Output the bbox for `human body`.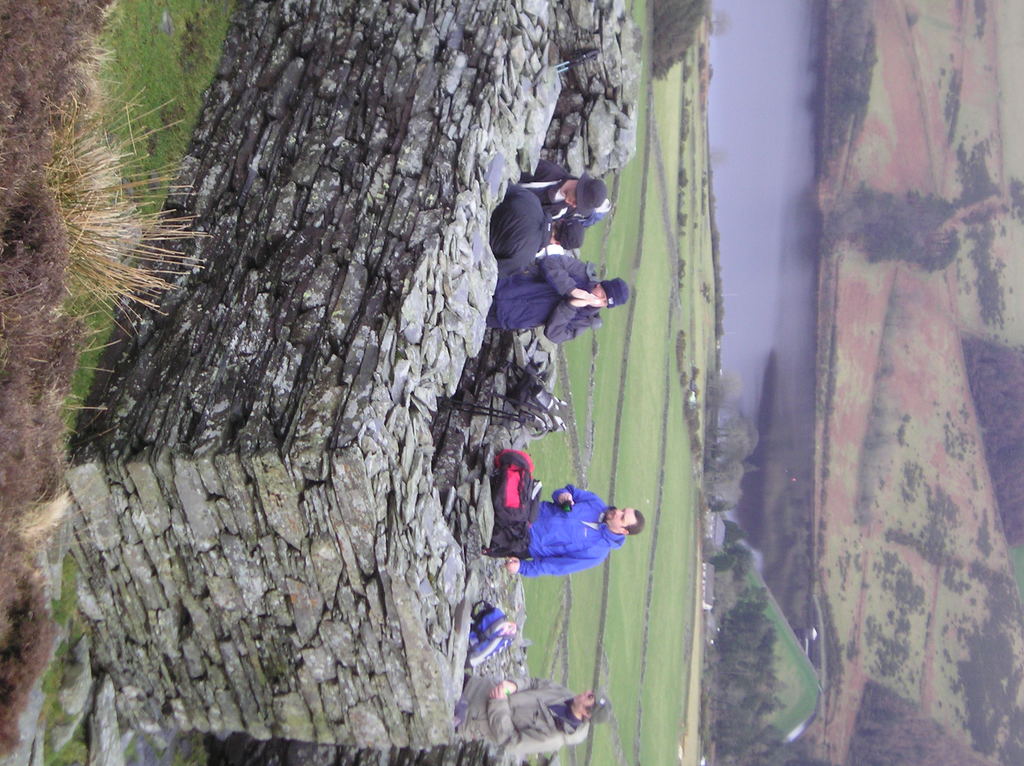
left=496, top=252, right=625, bottom=347.
